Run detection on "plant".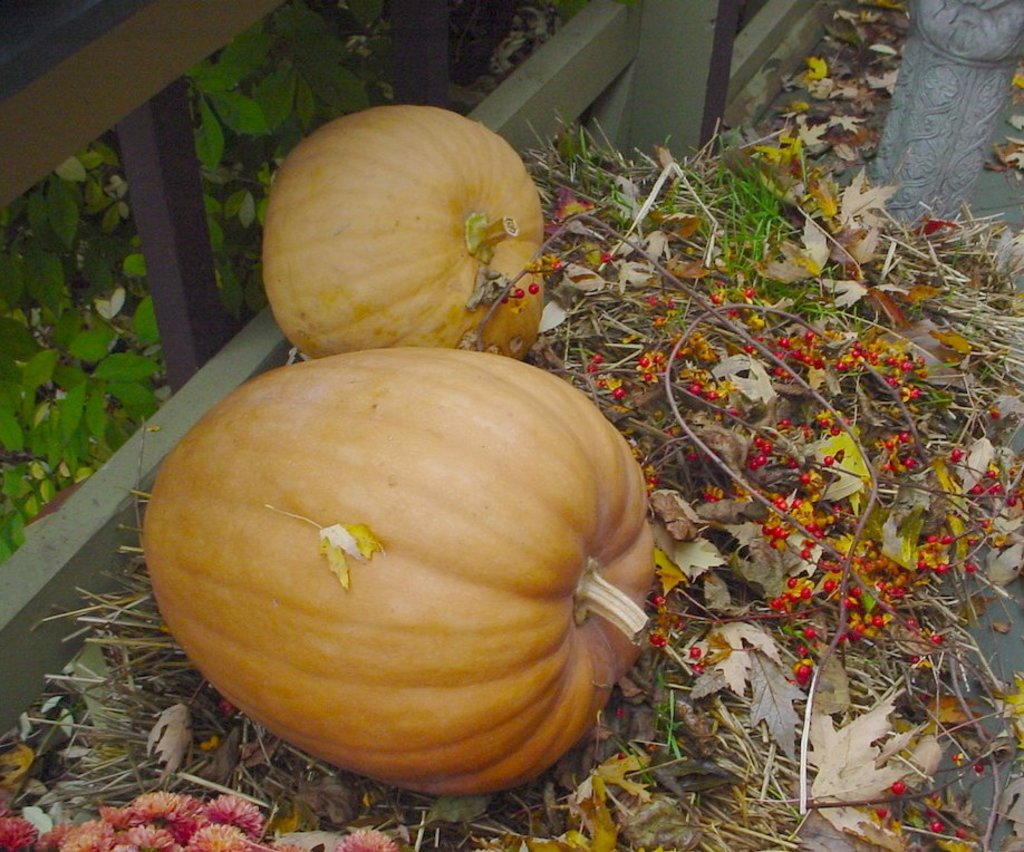
Result: left=535, top=122, right=801, bottom=270.
